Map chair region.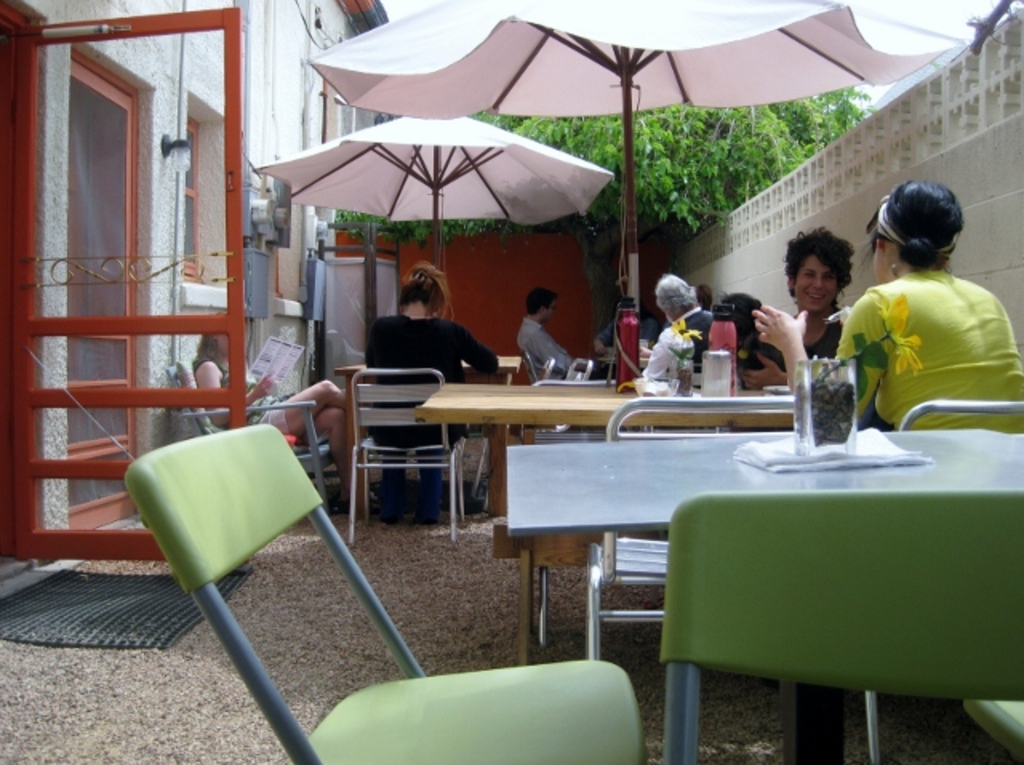
Mapped to l=171, t=357, r=336, b=515.
